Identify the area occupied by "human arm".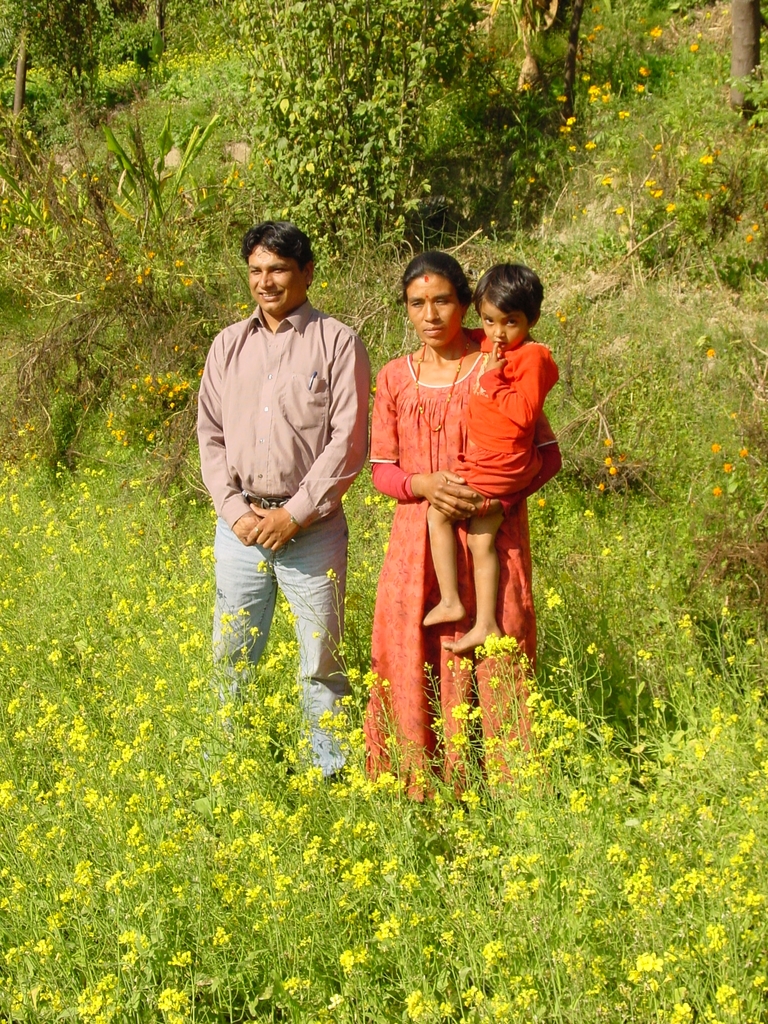
Area: (368, 367, 487, 507).
